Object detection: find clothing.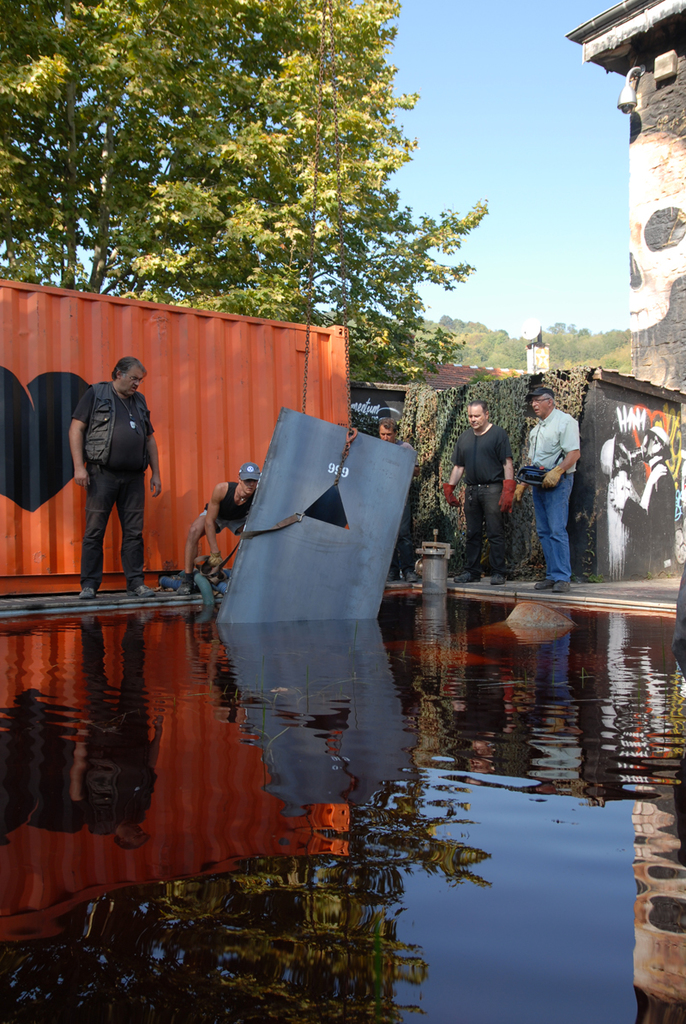
(x1=452, y1=424, x2=510, y2=581).
